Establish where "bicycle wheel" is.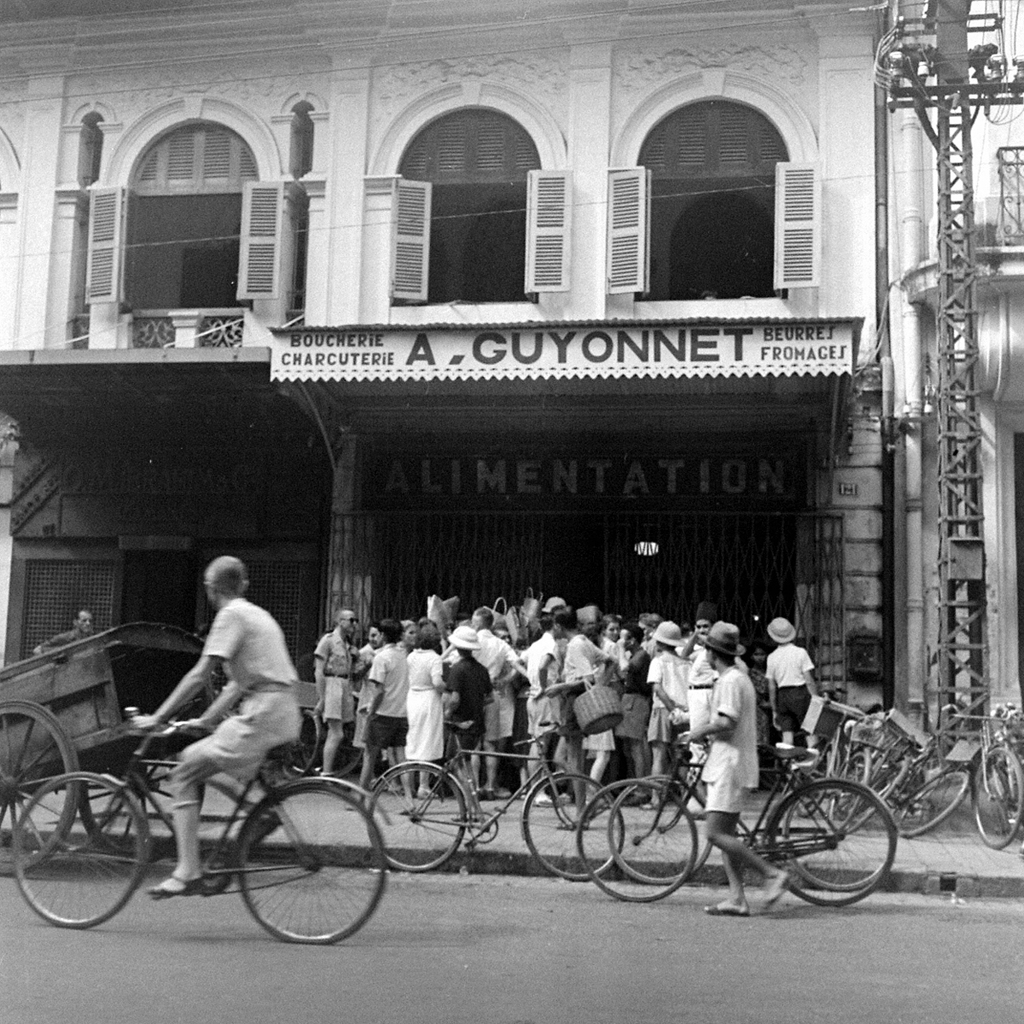
Established at {"left": 21, "top": 765, "right": 148, "bottom": 933}.
